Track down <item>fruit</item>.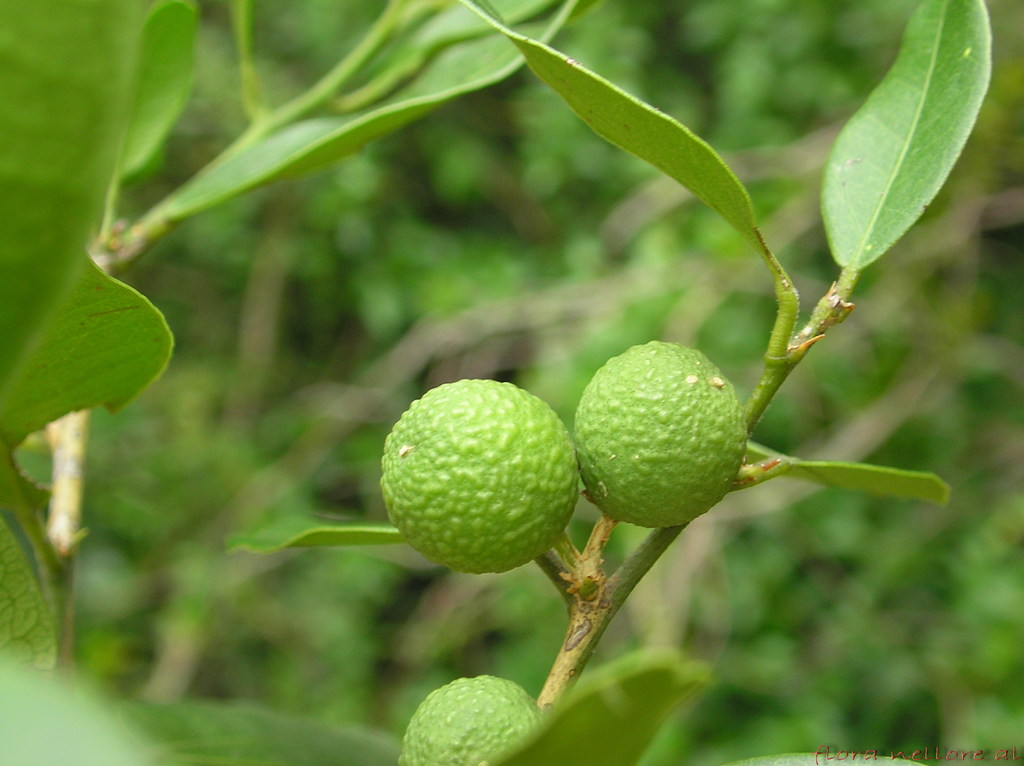
Tracked to bbox=[570, 339, 748, 527].
